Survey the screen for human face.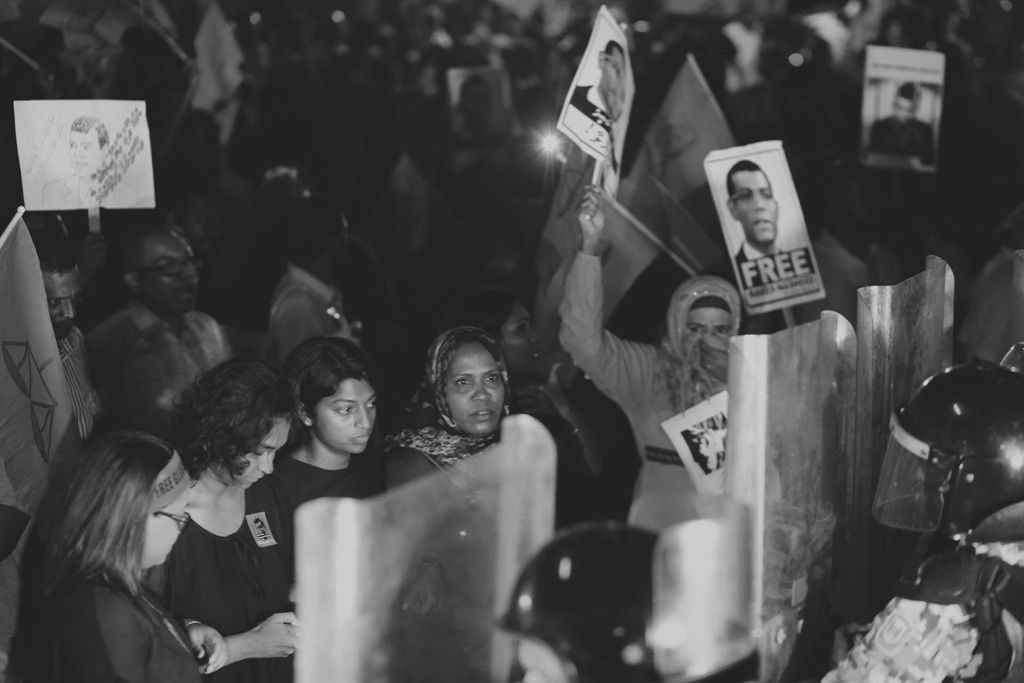
Survey found: {"x1": 66, "y1": 128, "x2": 101, "y2": 176}.
